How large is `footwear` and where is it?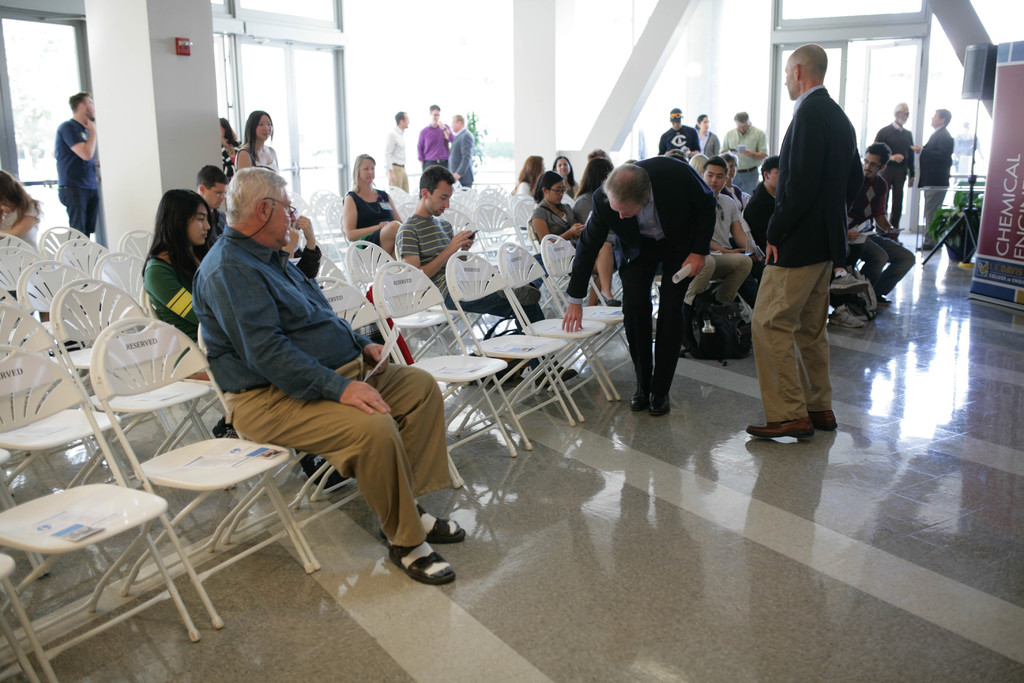
Bounding box: detection(804, 411, 848, 438).
